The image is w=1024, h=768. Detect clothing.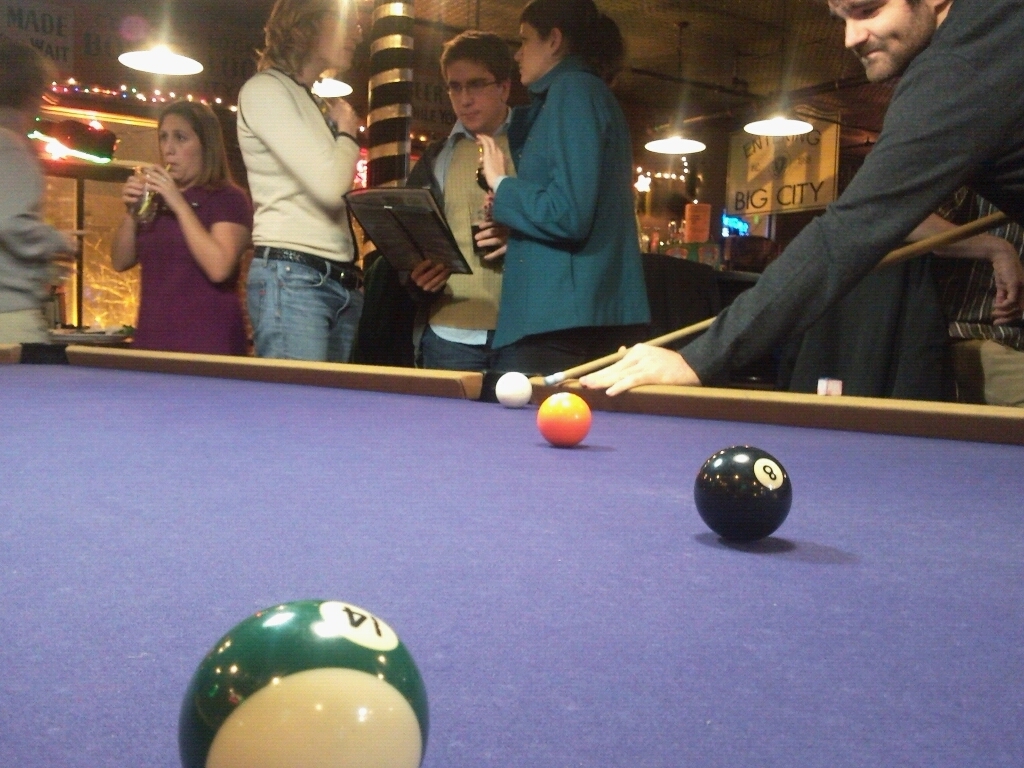
Detection: 220/65/385/376.
